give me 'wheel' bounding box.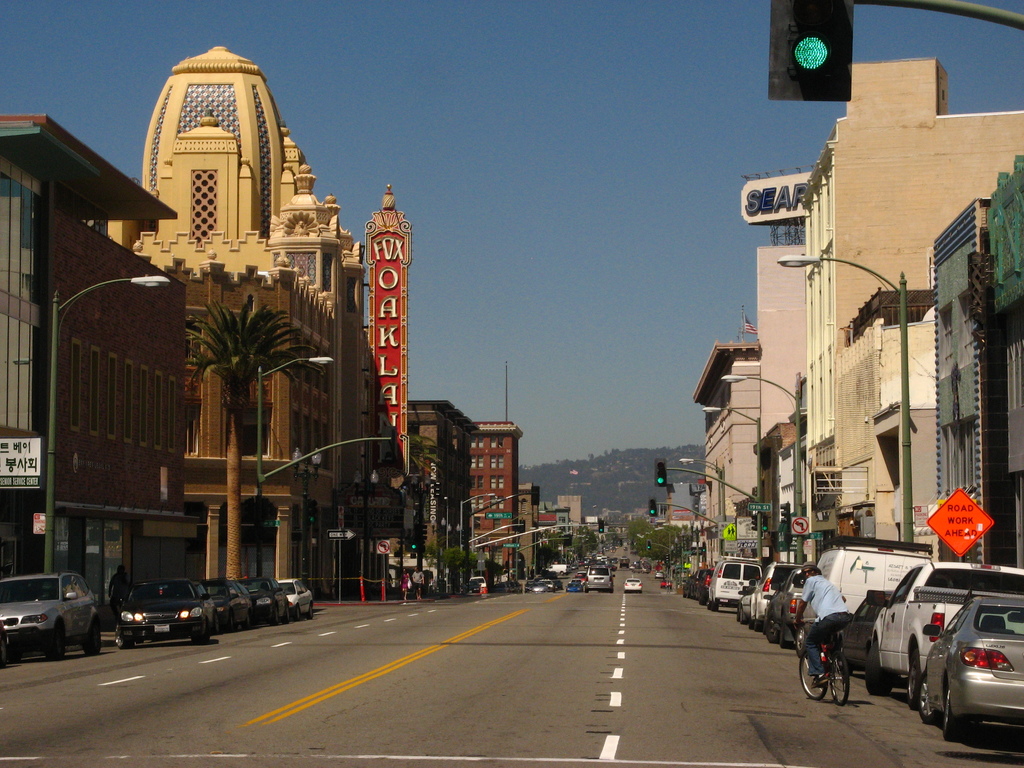
919,666,936,723.
